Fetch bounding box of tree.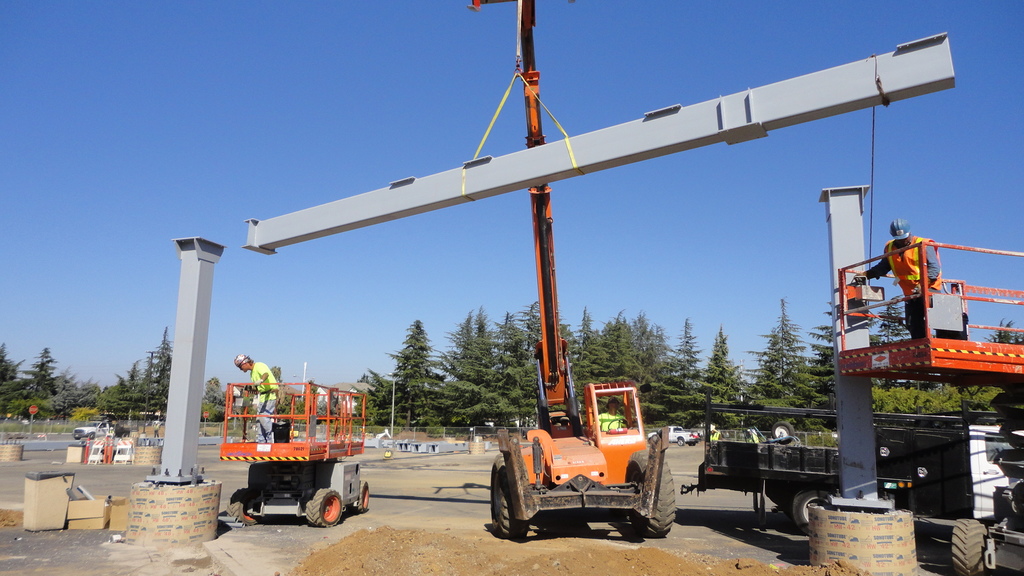
Bbox: box(602, 312, 655, 389).
